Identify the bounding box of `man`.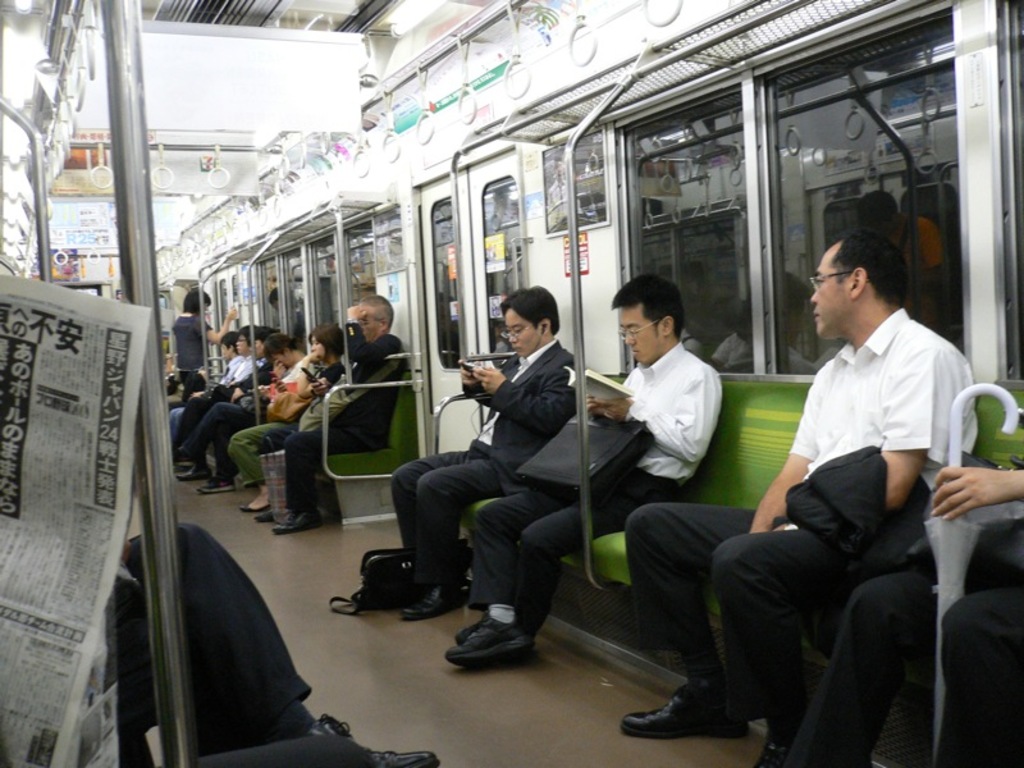
l=183, t=328, r=276, b=498.
